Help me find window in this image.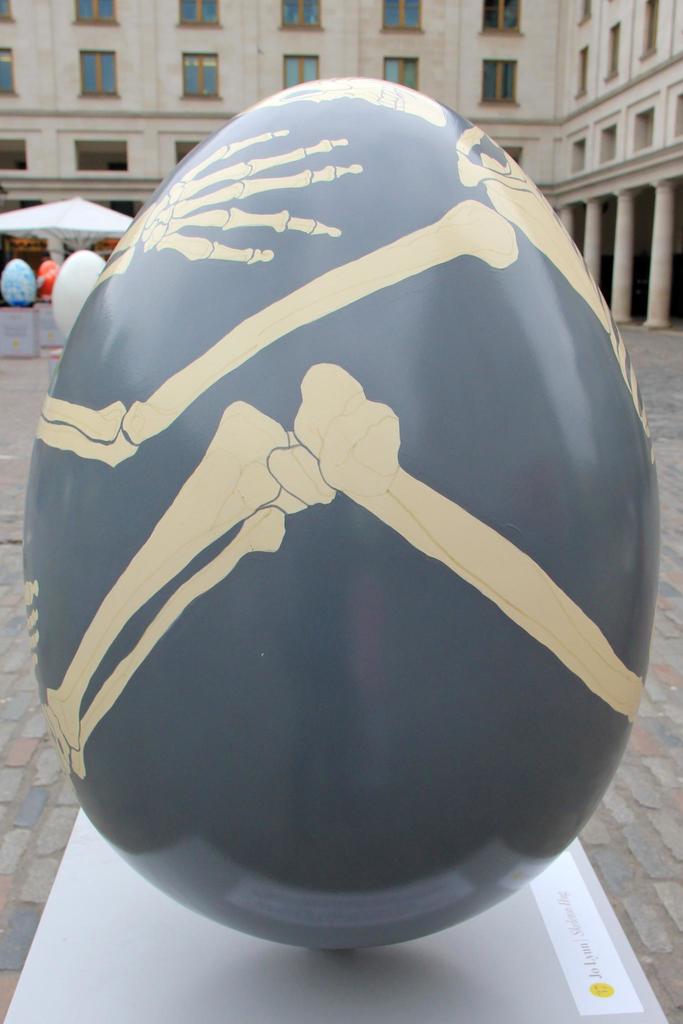
Found it: [x1=174, y1=1, x2=221, y2=28].
